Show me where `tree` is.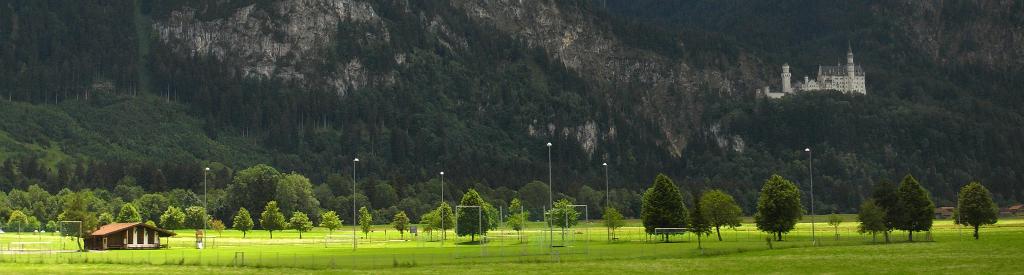
`tree` is at (393,212,408,243).
